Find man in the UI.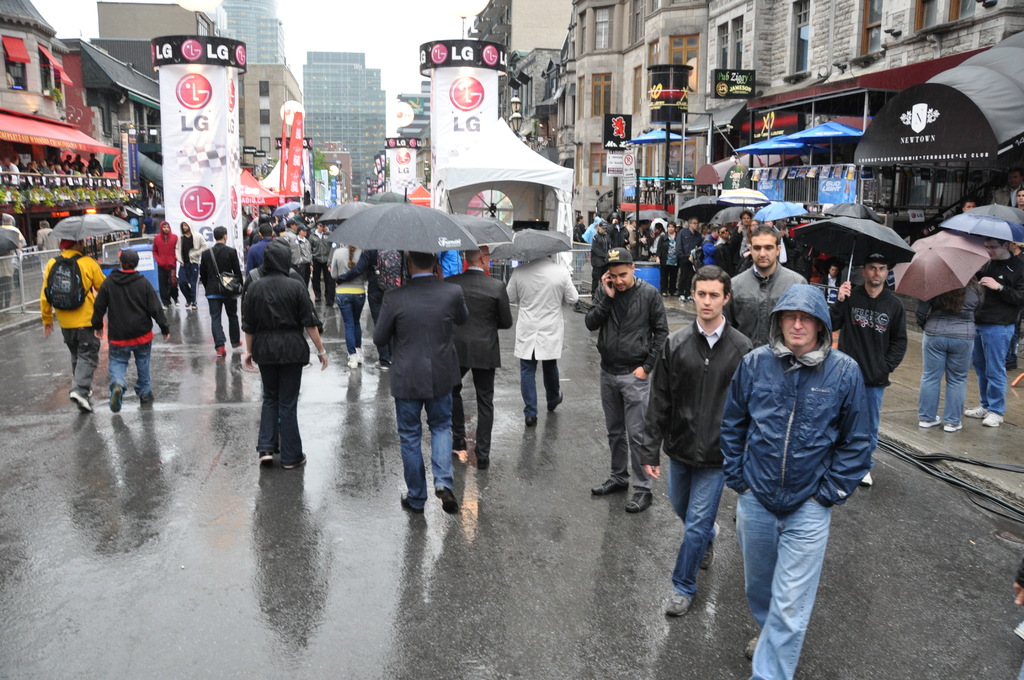
UI element at 637:264:758:614.
